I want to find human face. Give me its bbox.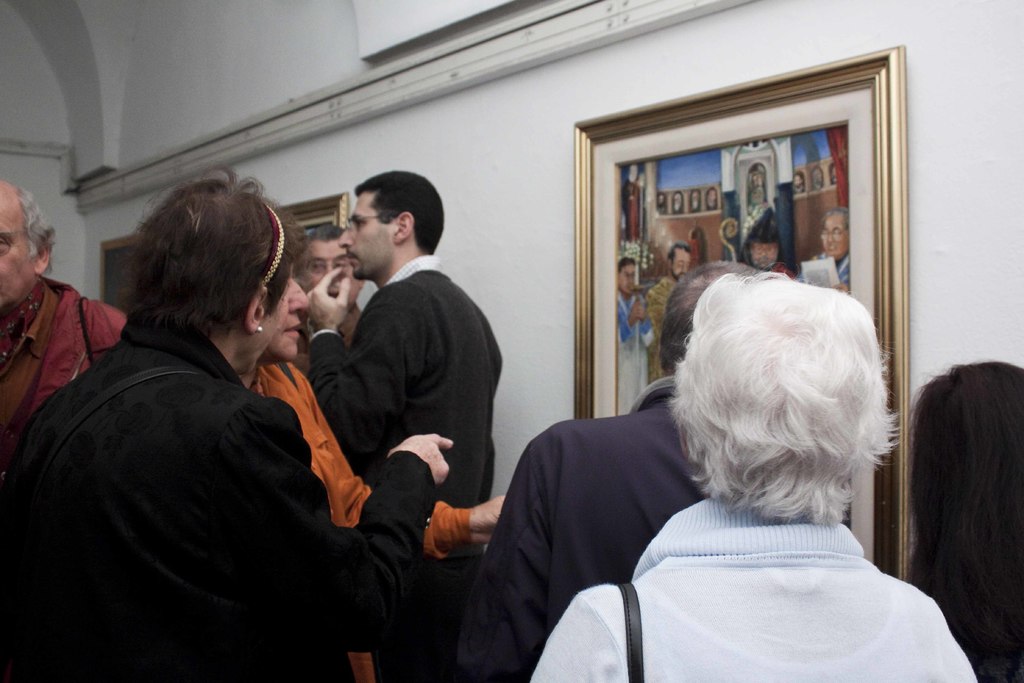
rect(336, 187, 390, 277).
